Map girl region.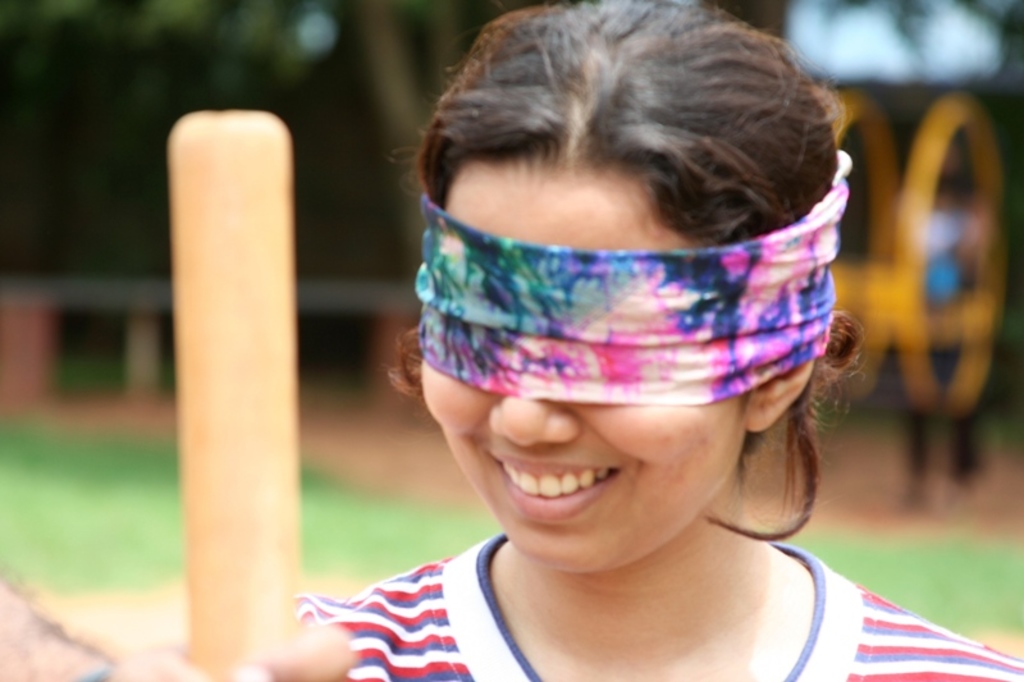
Mapped to [291, 0, 1023, 681].
